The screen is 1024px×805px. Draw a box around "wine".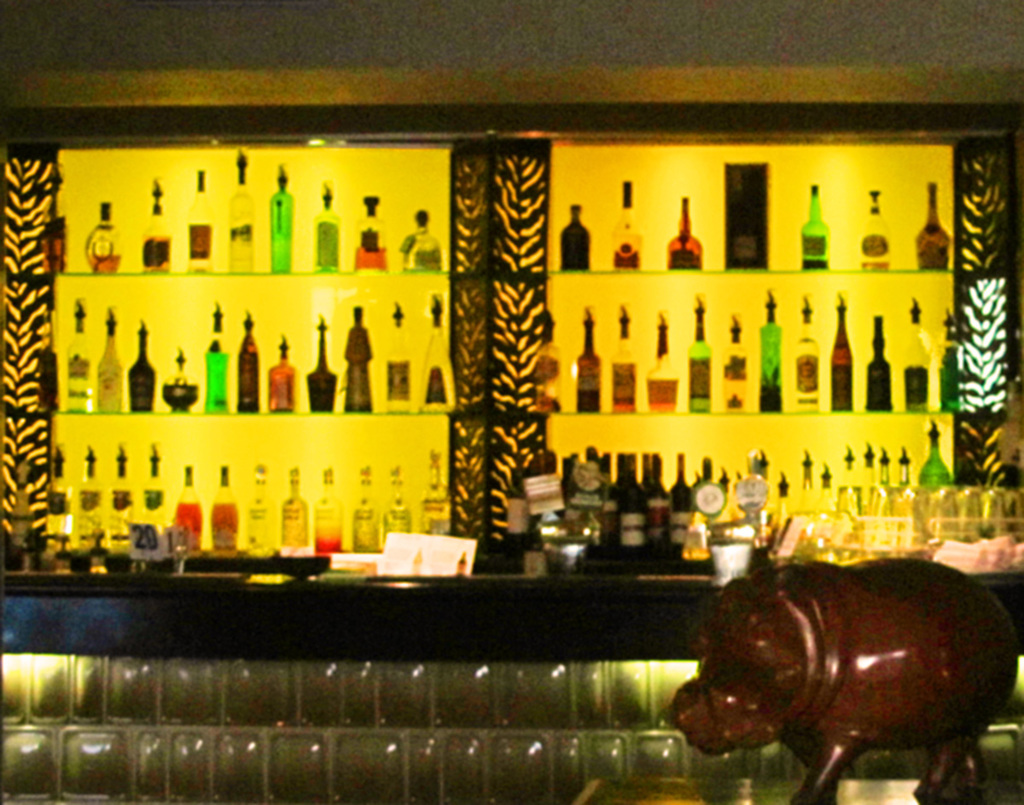
(left=894, top=290, right=932, bottom=413).
